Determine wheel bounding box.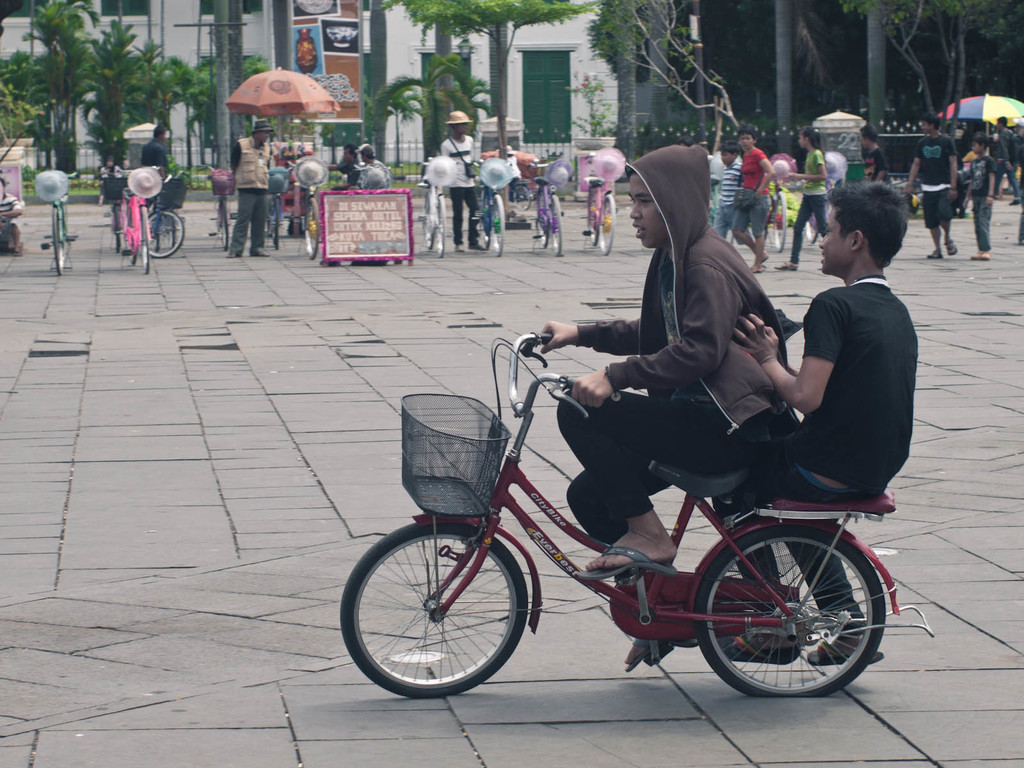
Determined: crop(513, 186, 529, 211).
